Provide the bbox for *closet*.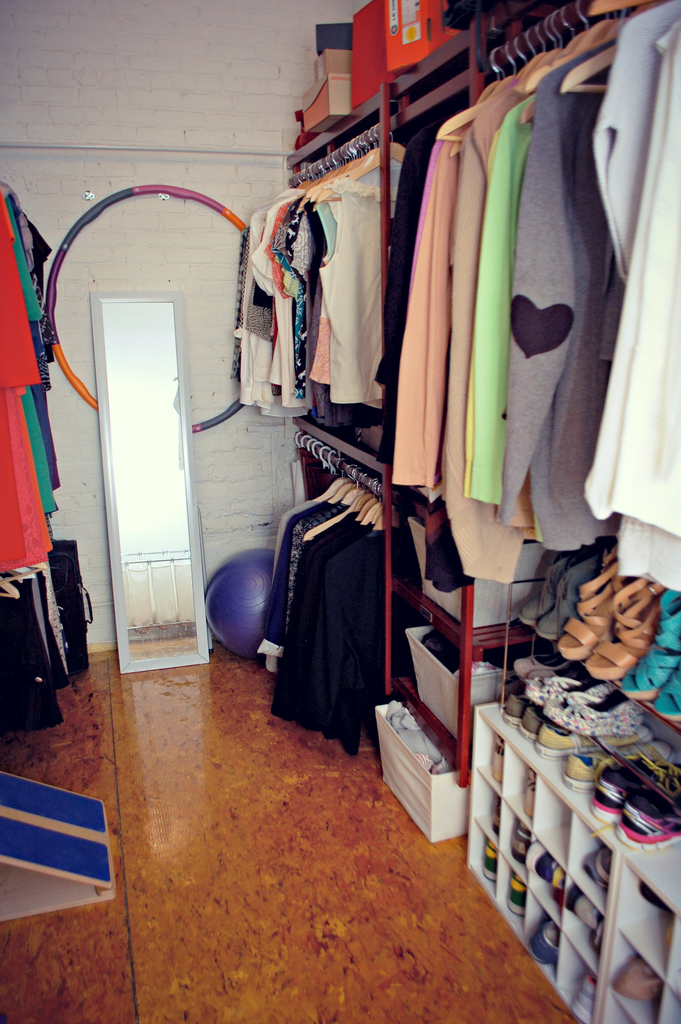
(226,104,406,405).
